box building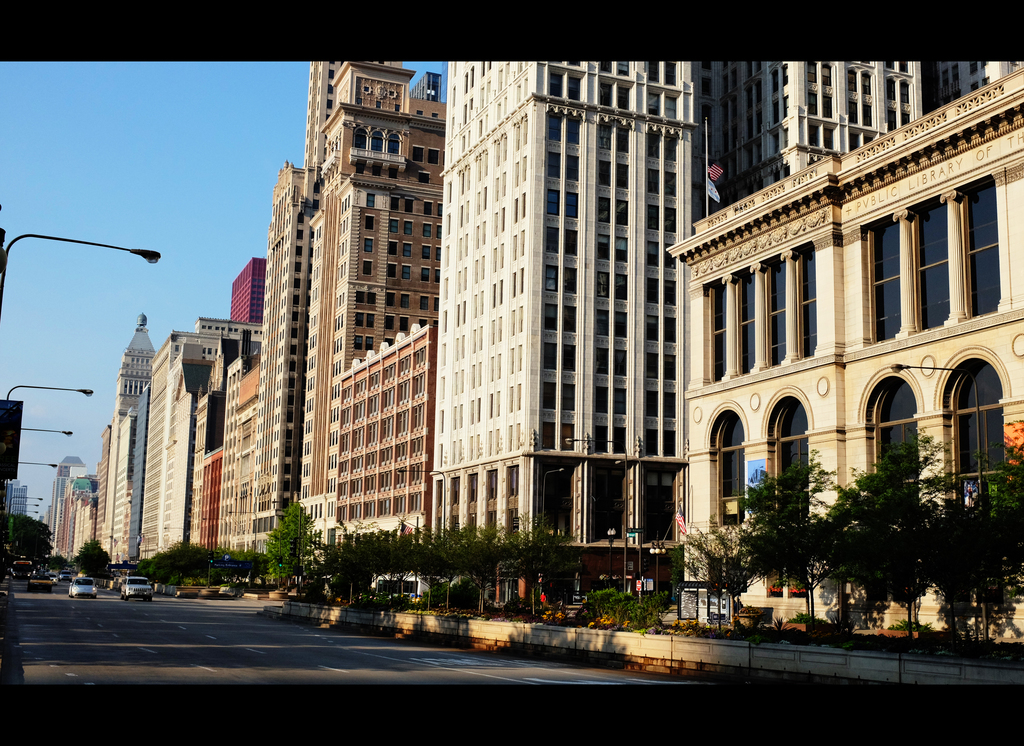
x1=710 y1=56 x2=918 y2=213
